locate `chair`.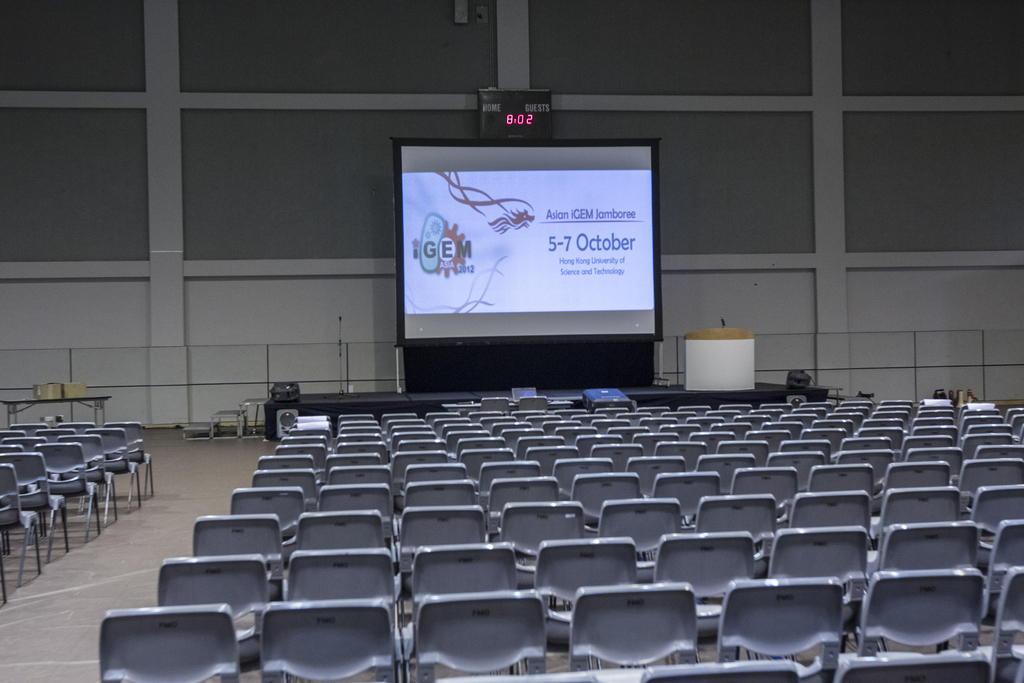
Bounding box: detection(842, 652, 999, 682).
